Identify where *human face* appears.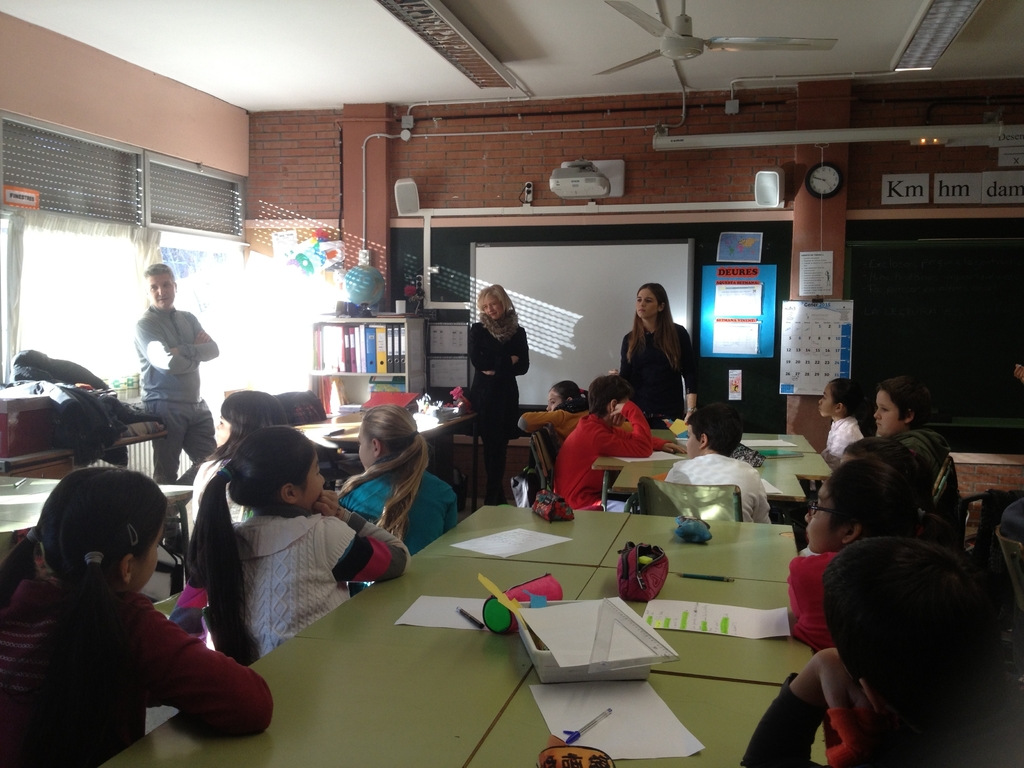
Appears at bbox(132, 524, 164, 593).
